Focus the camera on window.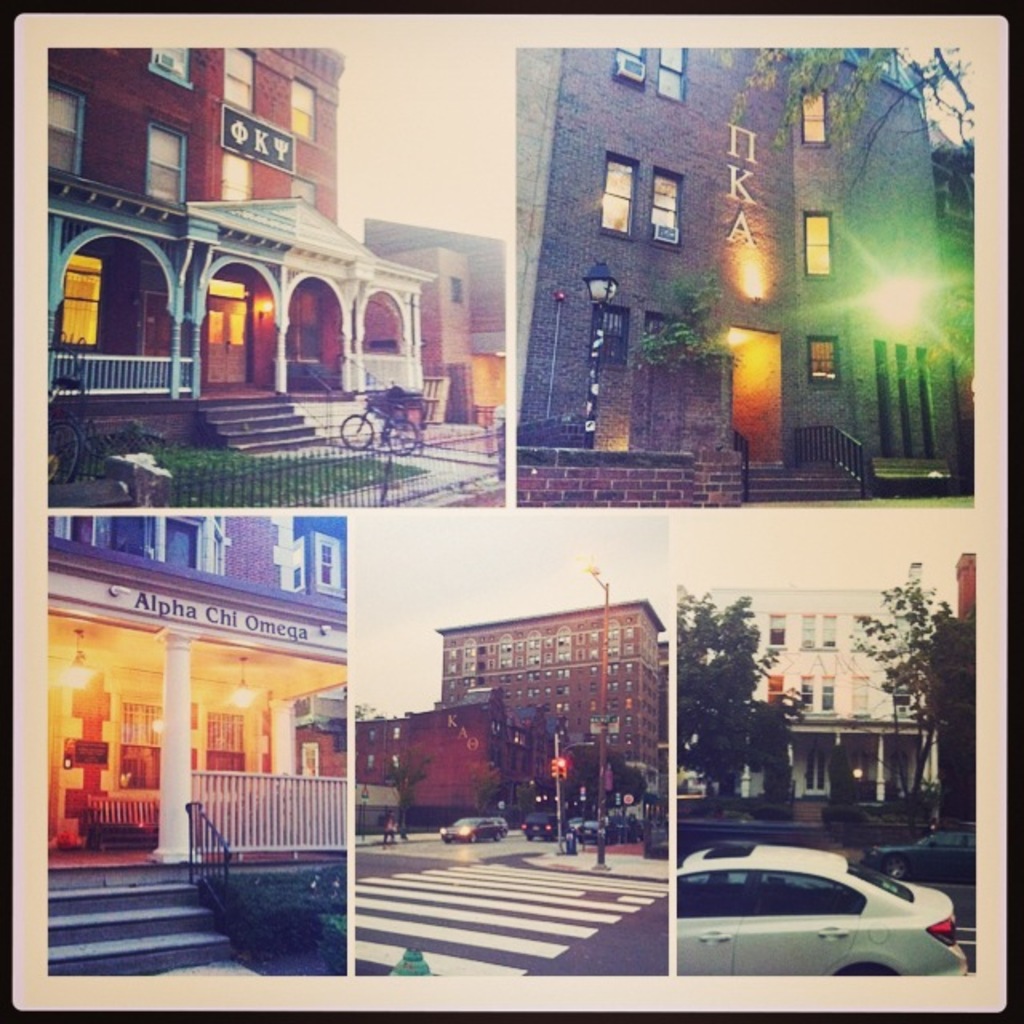
Focus region: (219,45,251,110).
